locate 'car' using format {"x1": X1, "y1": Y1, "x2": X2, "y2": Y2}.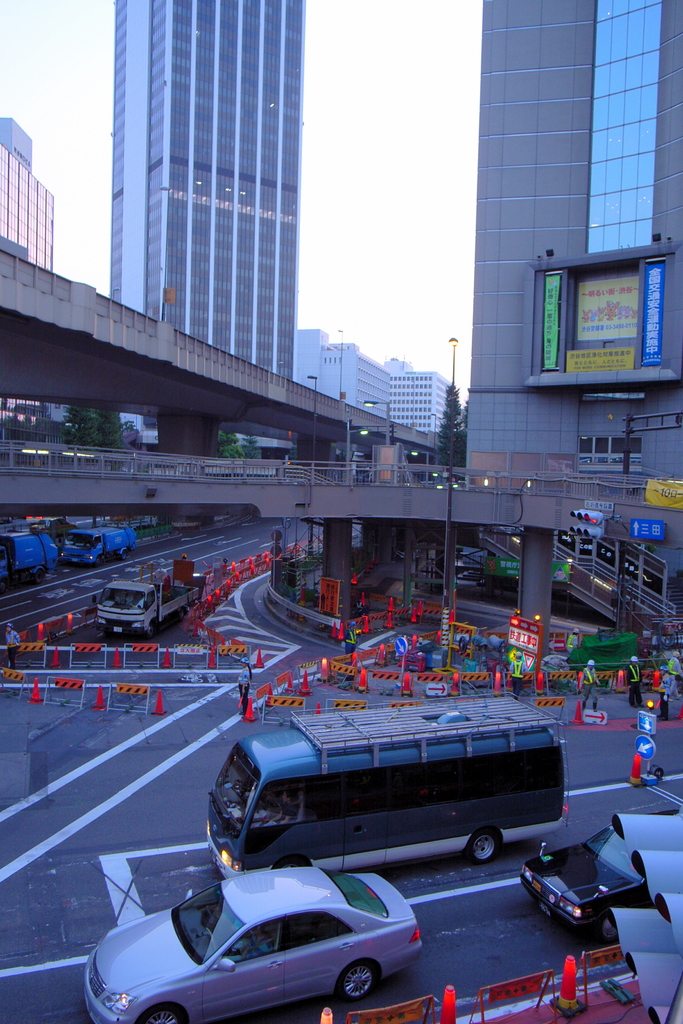
{"x1": 81, "y1": 860, "x2": 430, "y2": 1023}.
